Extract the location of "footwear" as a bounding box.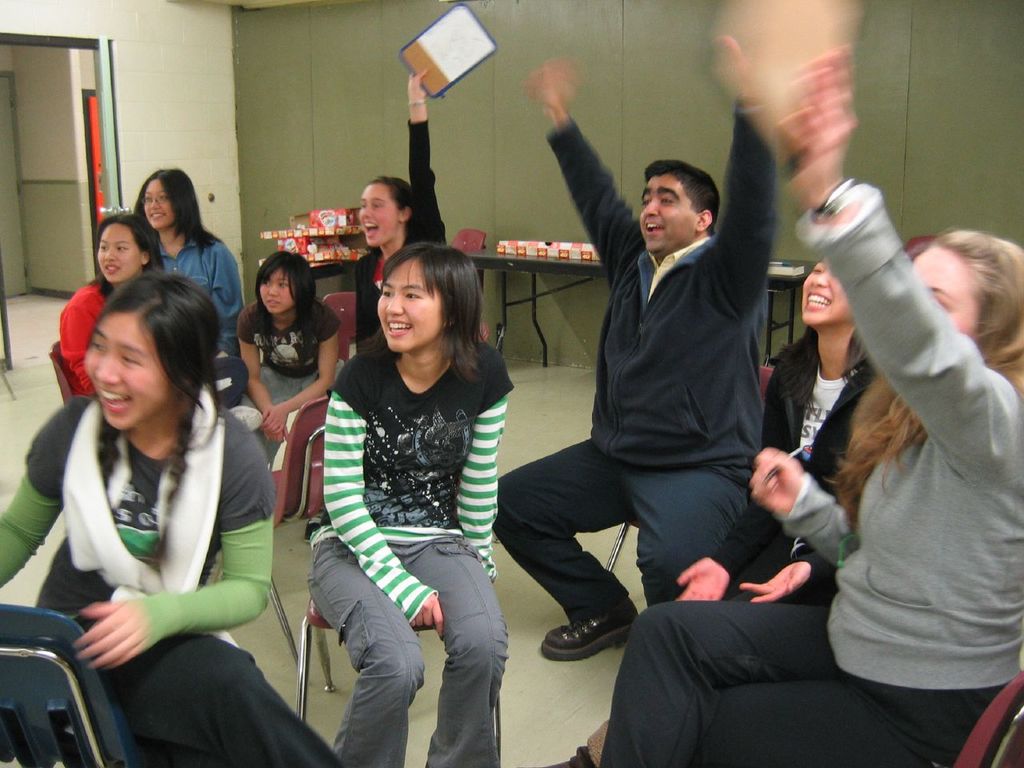
541,596,636,662.
